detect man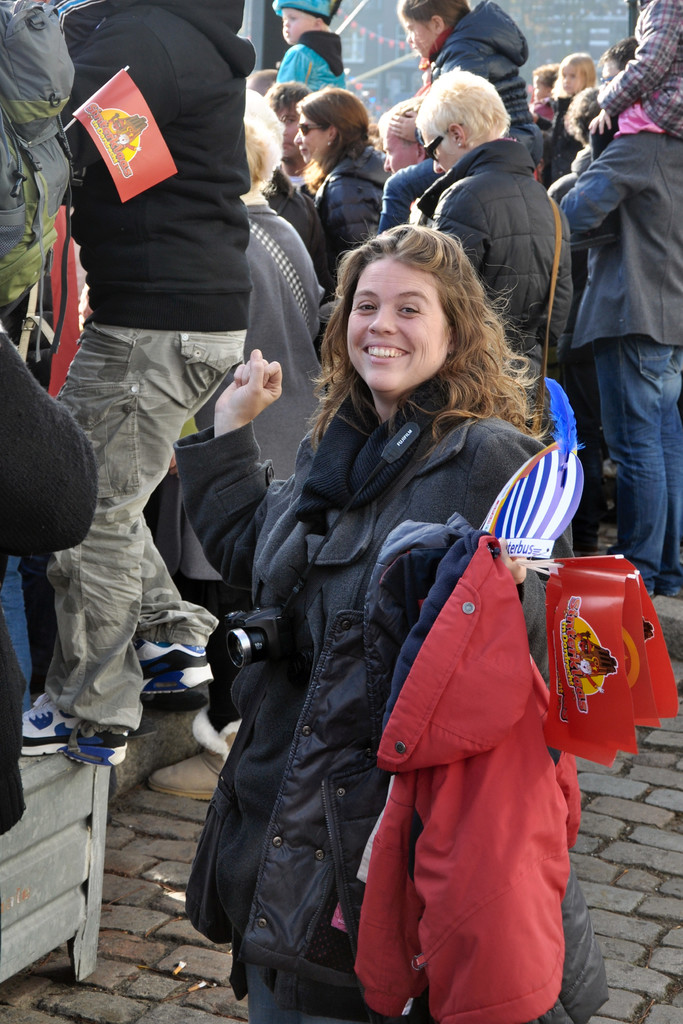
376, 95, 432, 230
